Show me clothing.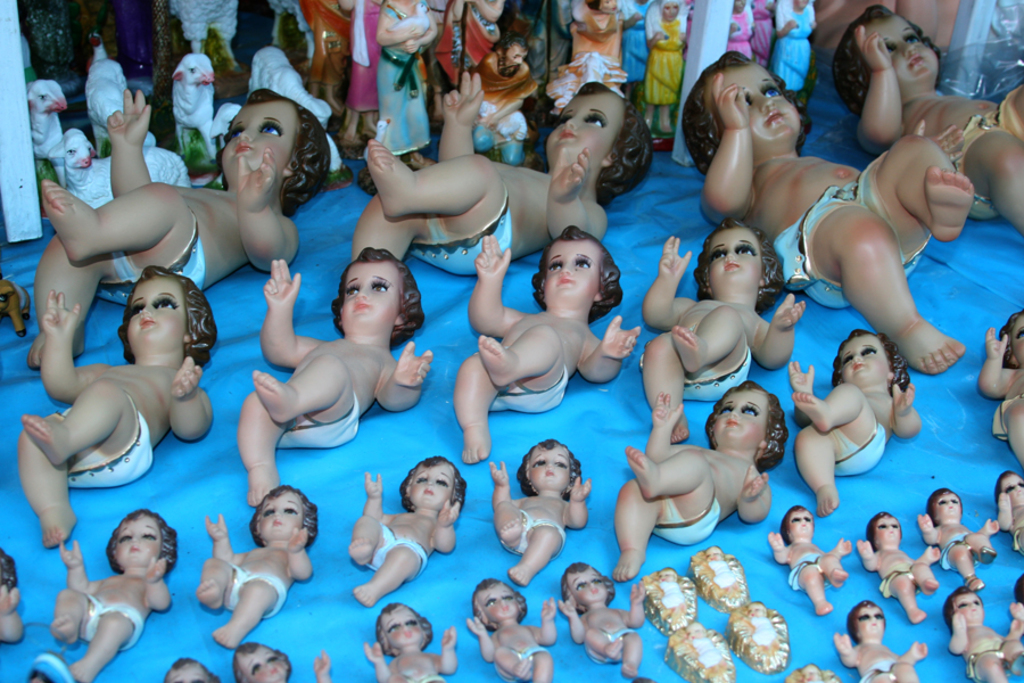
clothing is here: bbox=[788, 550, 824, 593].
